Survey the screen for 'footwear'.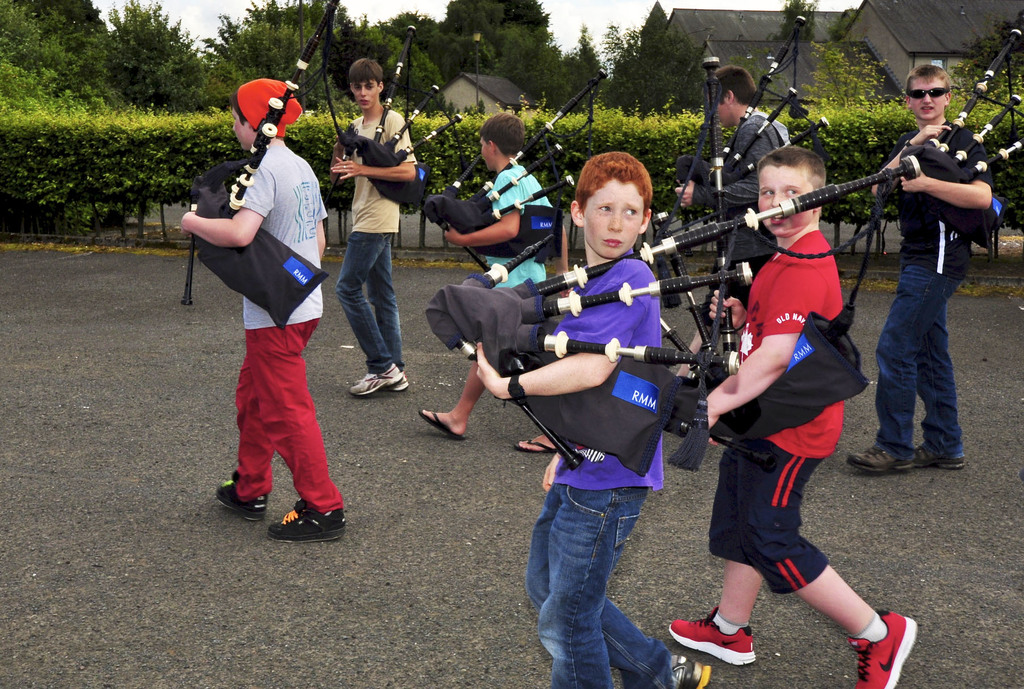
Survey found: (x1=267, y1=494, x2=349, y2=545).
